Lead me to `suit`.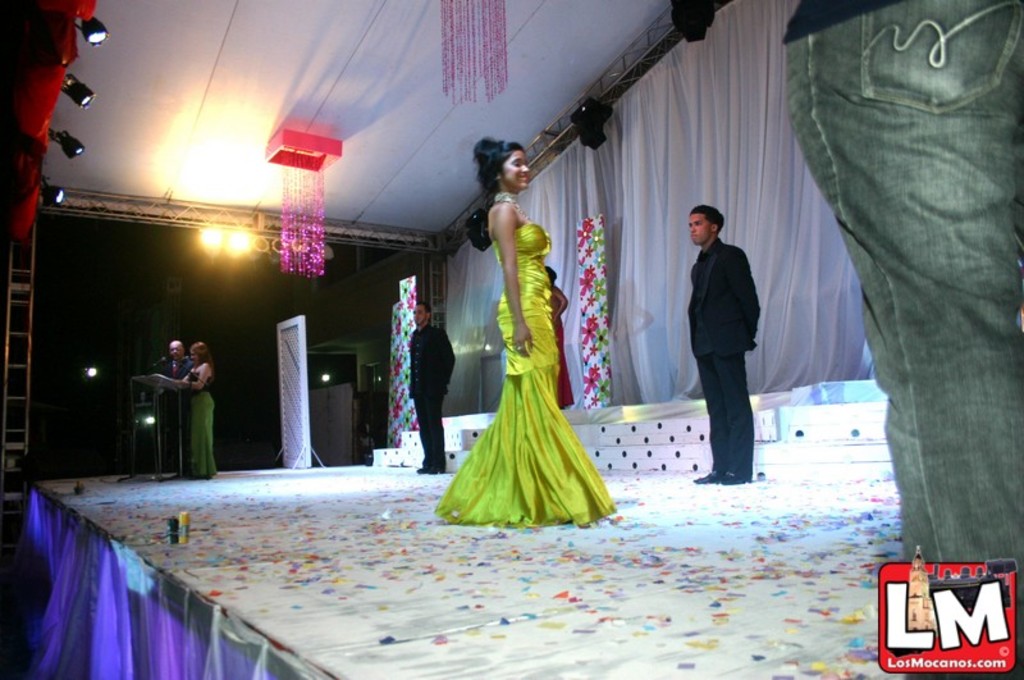
Lead to (154,352,197,469).
